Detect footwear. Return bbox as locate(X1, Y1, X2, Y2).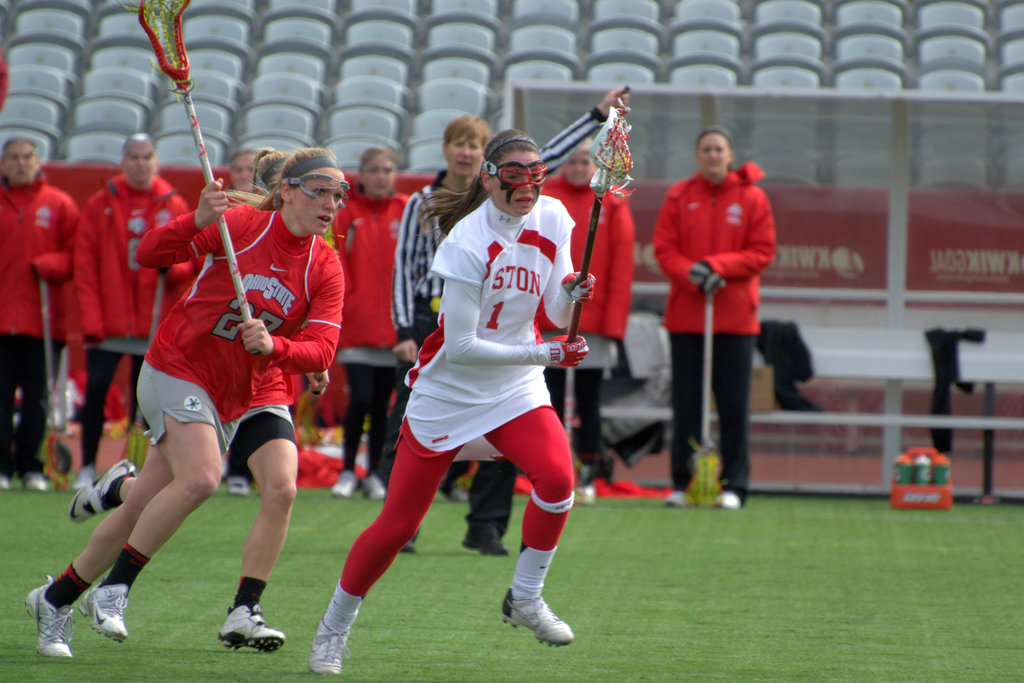
locate(212, 602, 284, 650).
